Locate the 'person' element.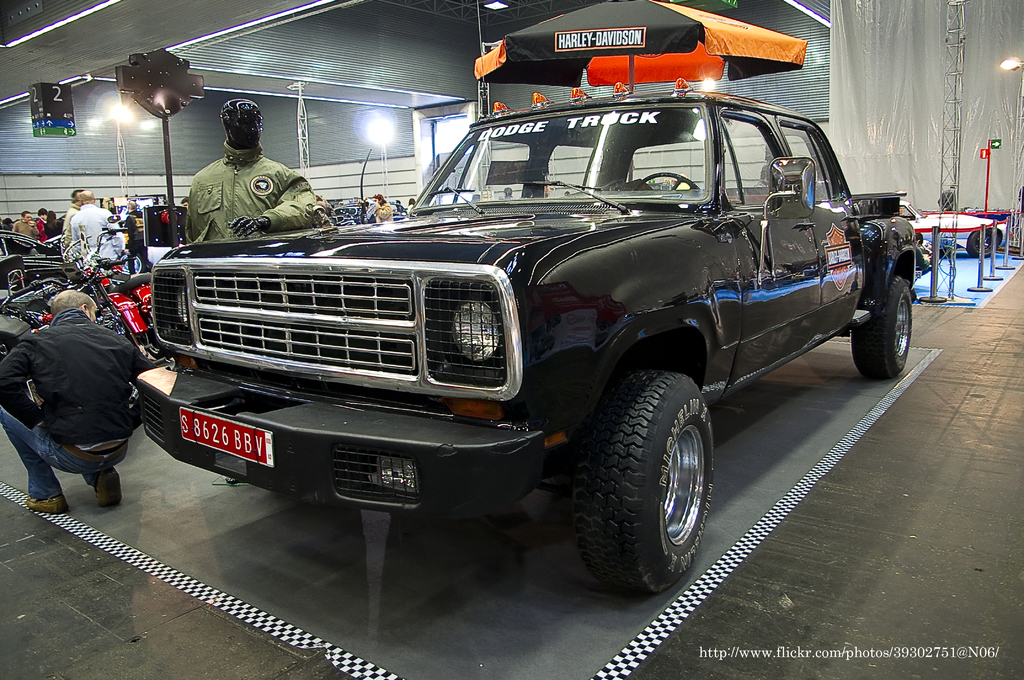
Element bbox: (x1=917, y1=229, x2=931, y2=270).
